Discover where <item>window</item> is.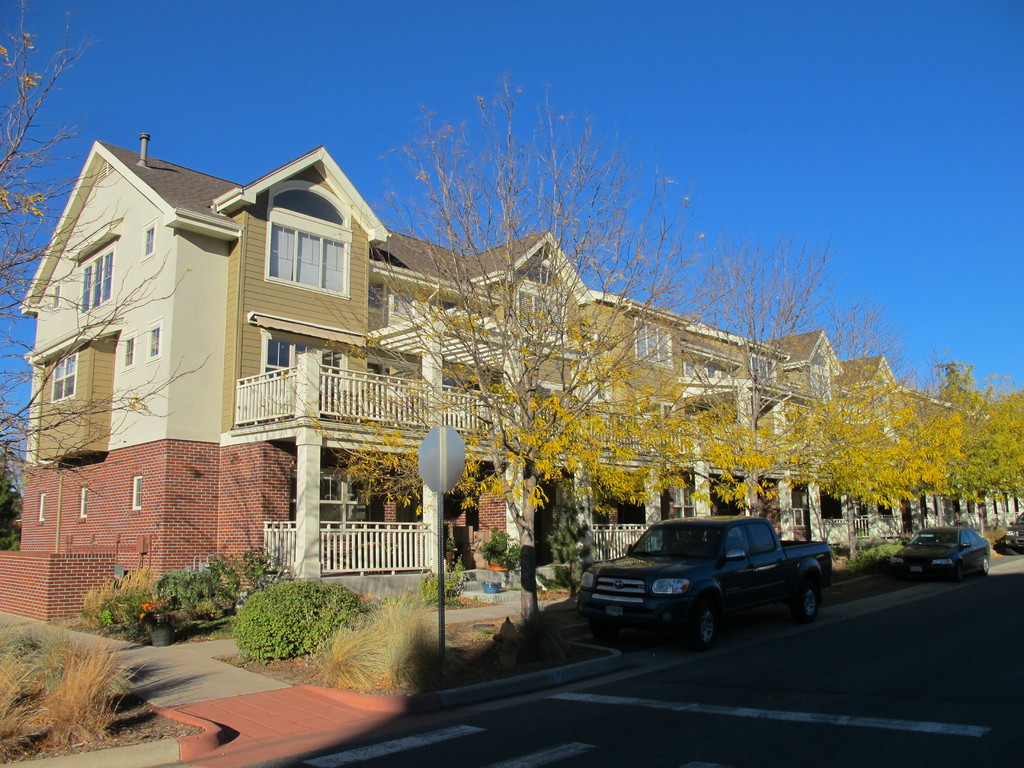
Discovered at bbox=(592, 369, 608, 401).
